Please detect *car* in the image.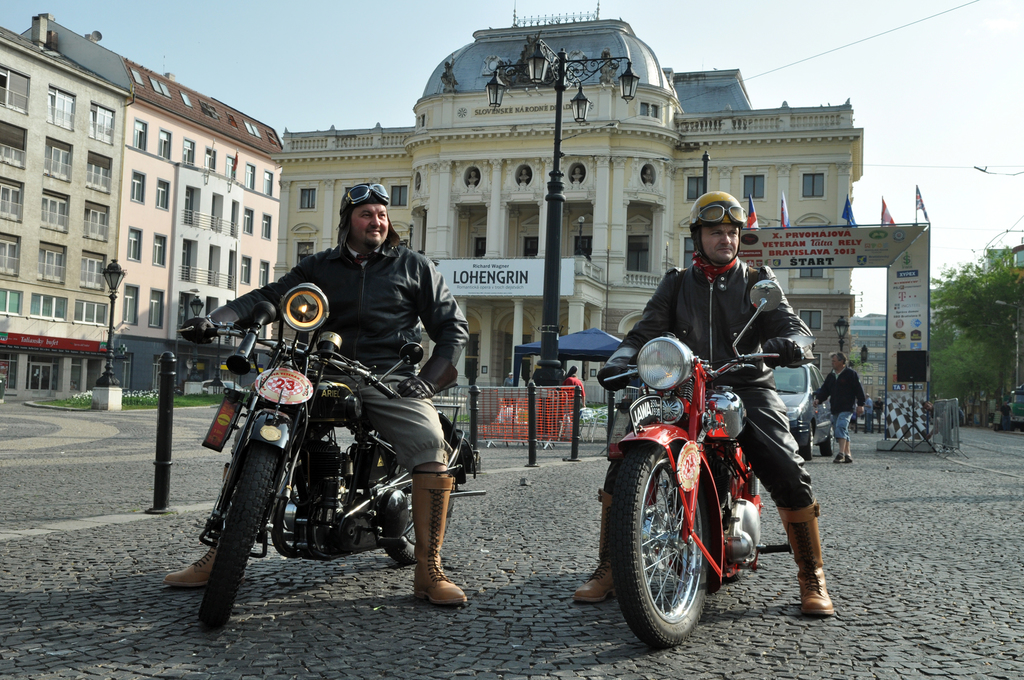
<bbox>778, 360, 835, 459</bbox>.
